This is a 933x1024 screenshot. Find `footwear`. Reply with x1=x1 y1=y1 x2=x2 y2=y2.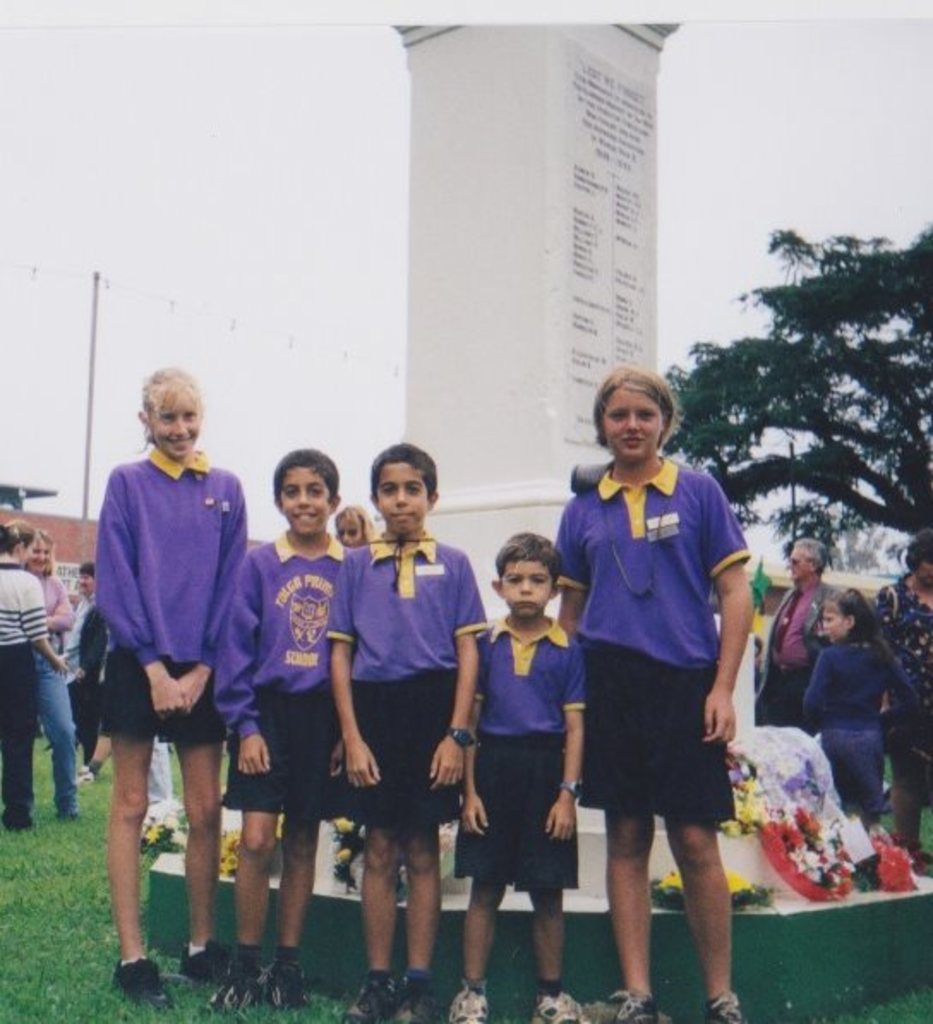
x1=703 y1=991 x2=746 y2=1022.
